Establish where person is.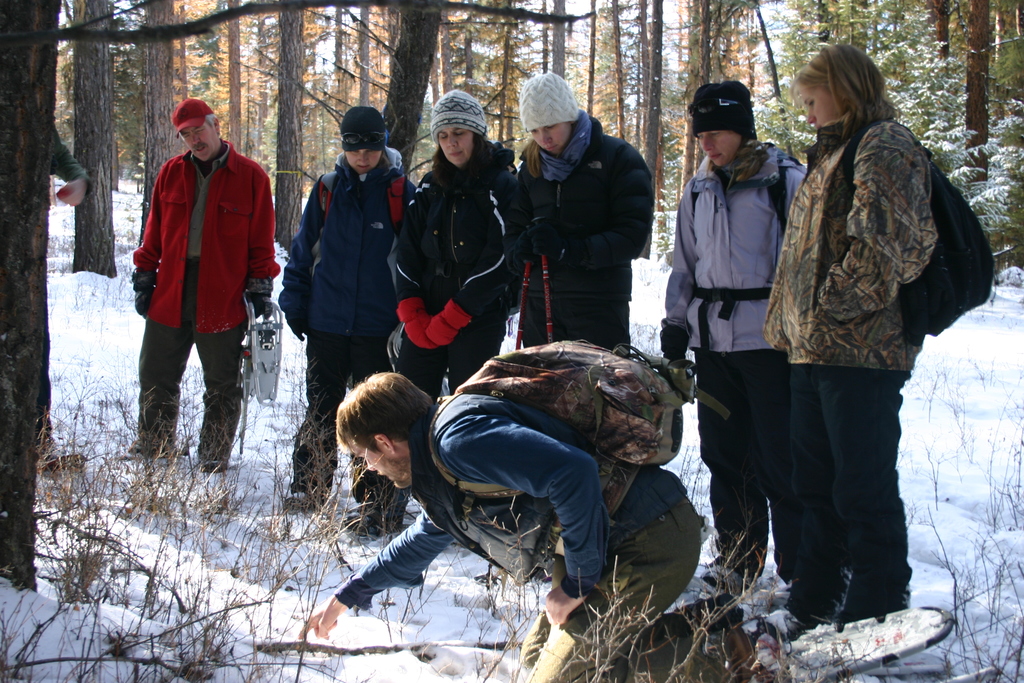
Established at pyautogui.locateOnScreen(659, 81, 811, 604).
